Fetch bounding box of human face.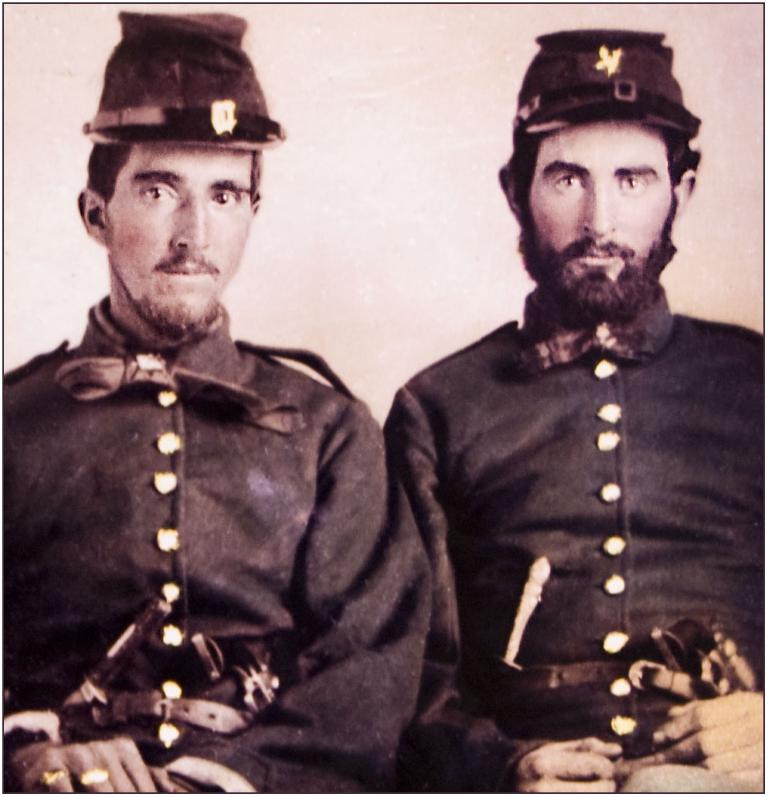
Bbox: <region>104, 139, 255, 334</region>.
